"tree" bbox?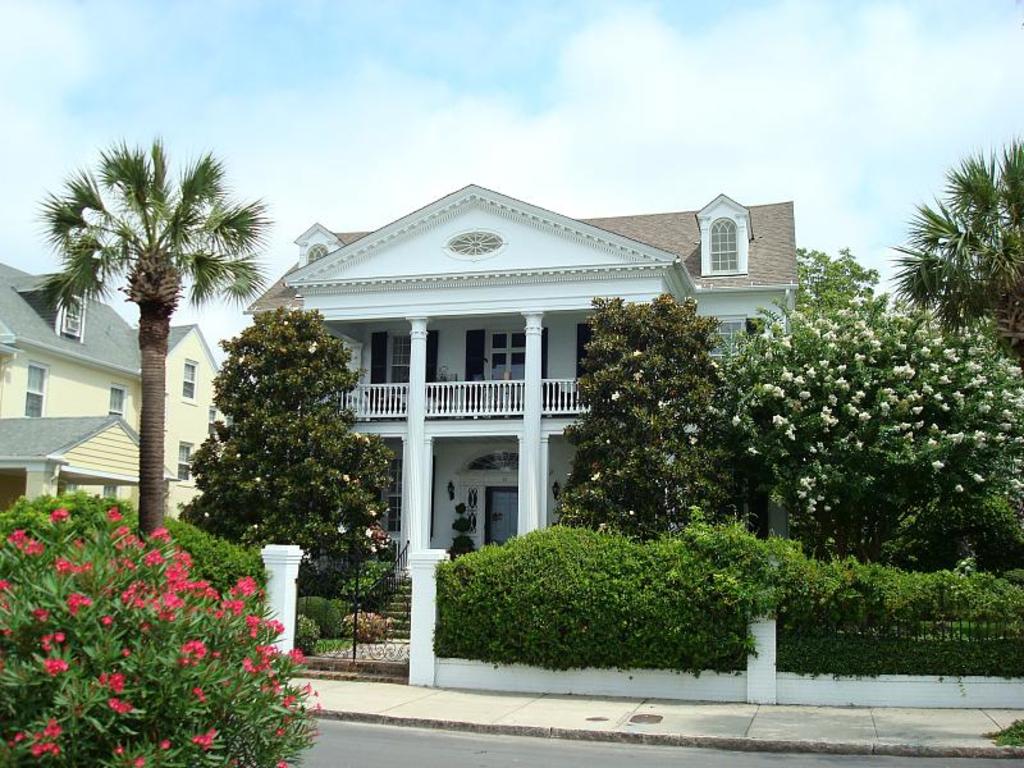
<region>172, 302, 399, 575</region>
